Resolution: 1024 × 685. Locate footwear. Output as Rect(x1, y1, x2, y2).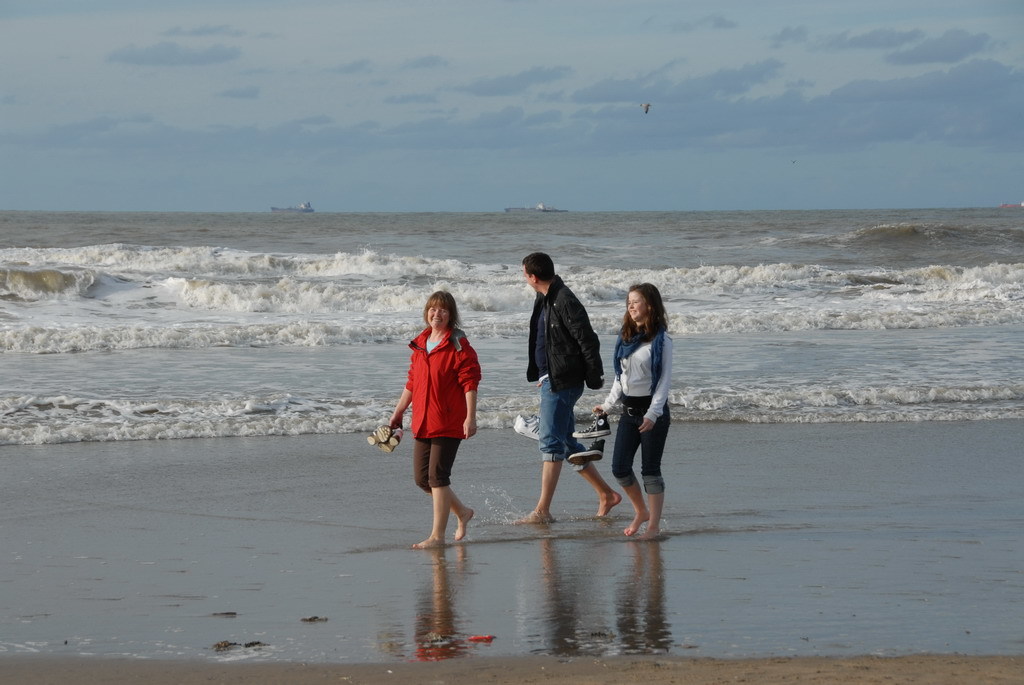
Rect(360, 428, 387, 442).
